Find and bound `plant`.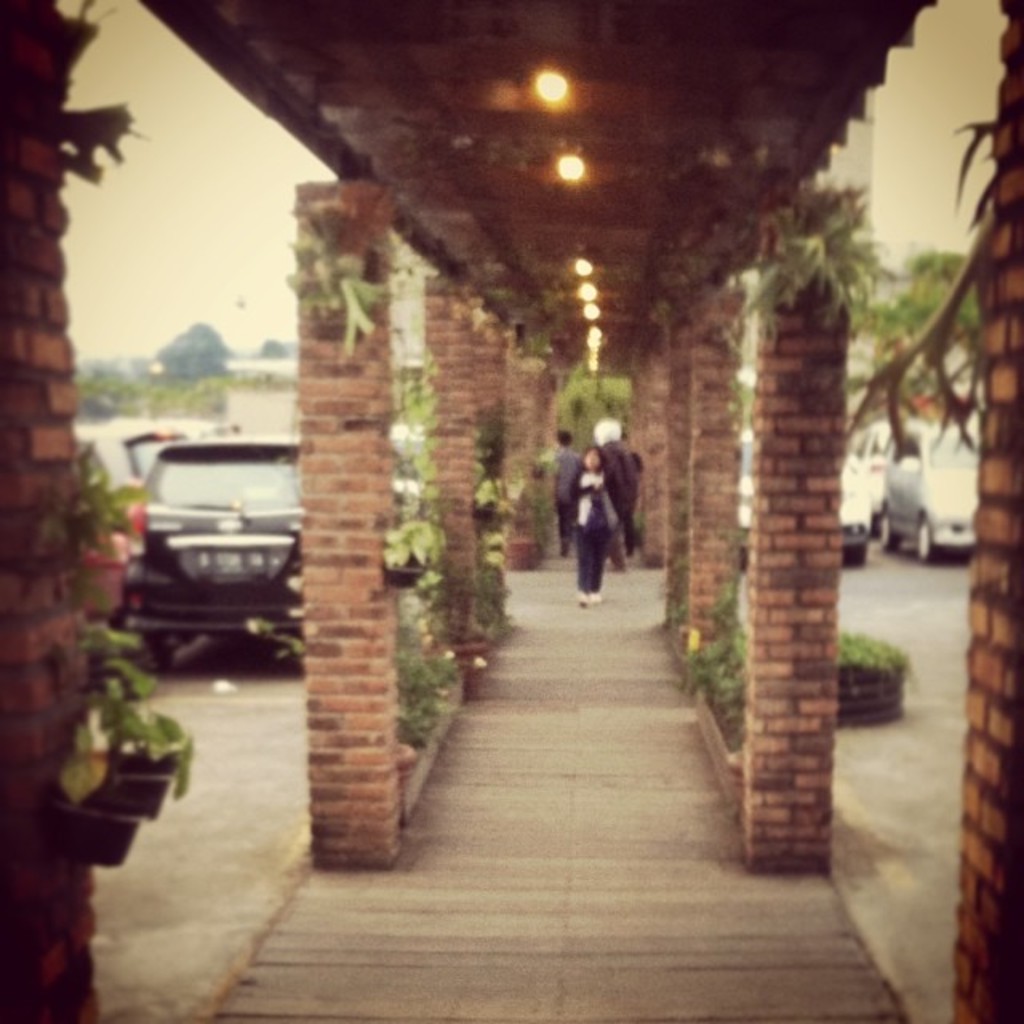
Bound: Rect(277, 211, 378, 314).
